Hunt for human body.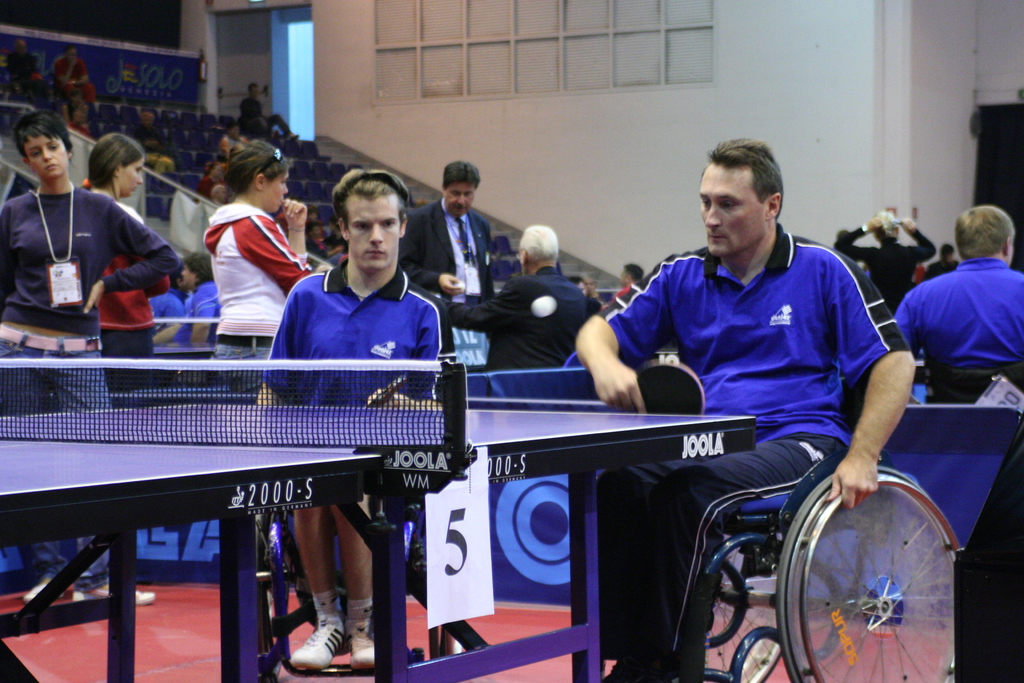
Hunted down at crop(0, 186, 178, 606).
